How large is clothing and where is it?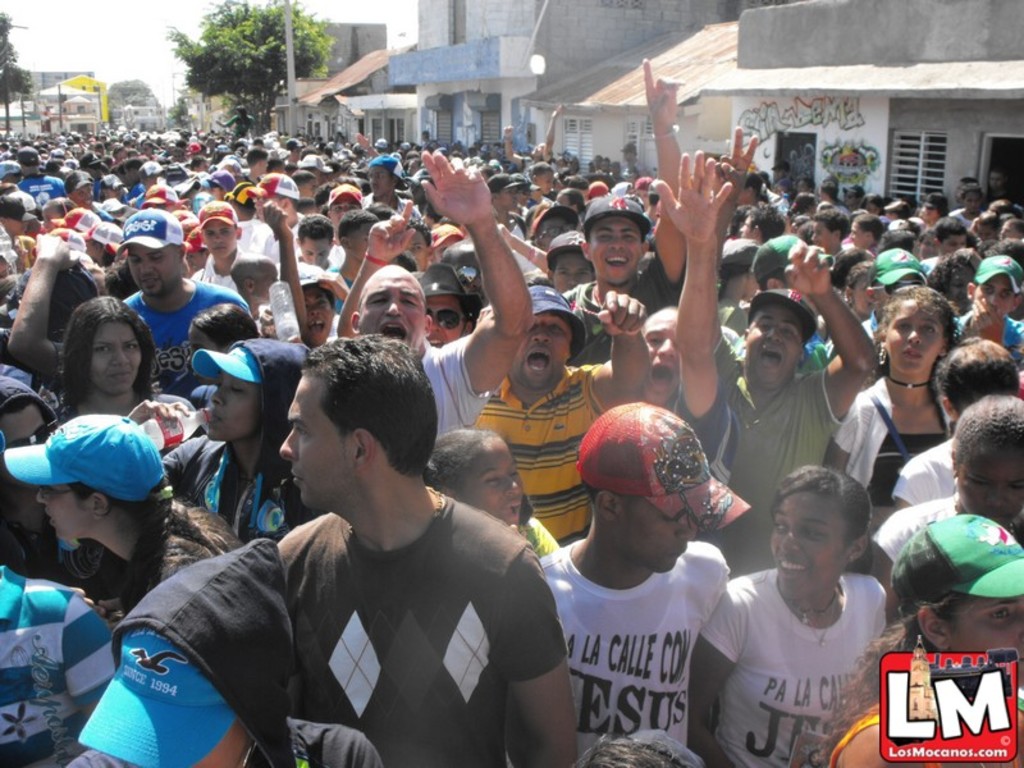
Bounding box: box=[0, 509, 52, 577].
